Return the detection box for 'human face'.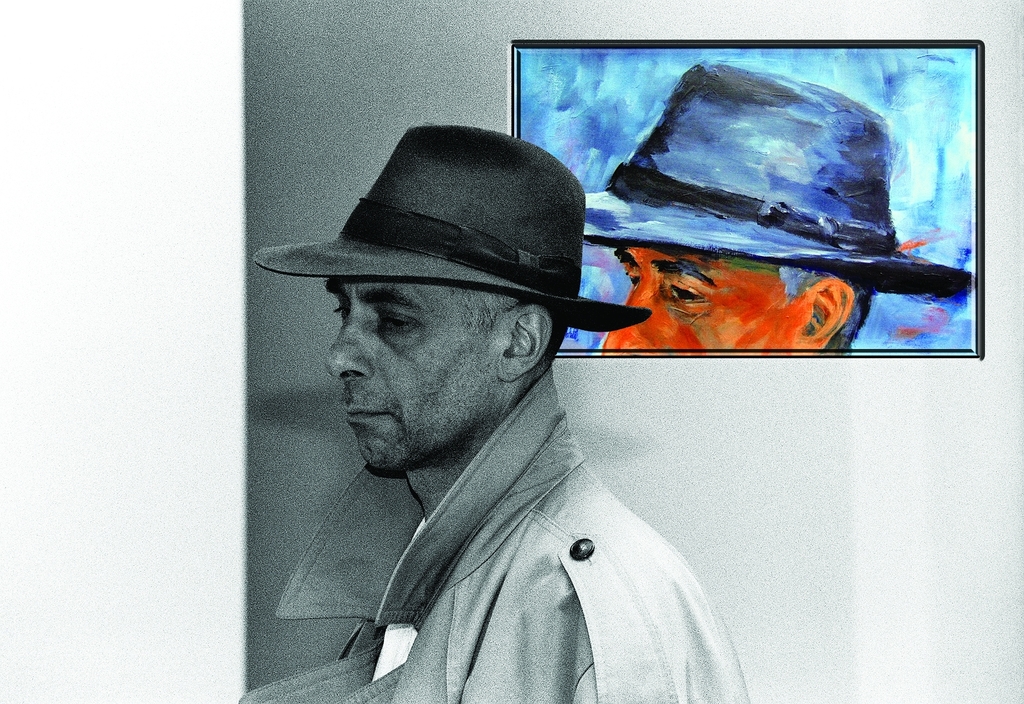
region(323, 268, 522, 463).
